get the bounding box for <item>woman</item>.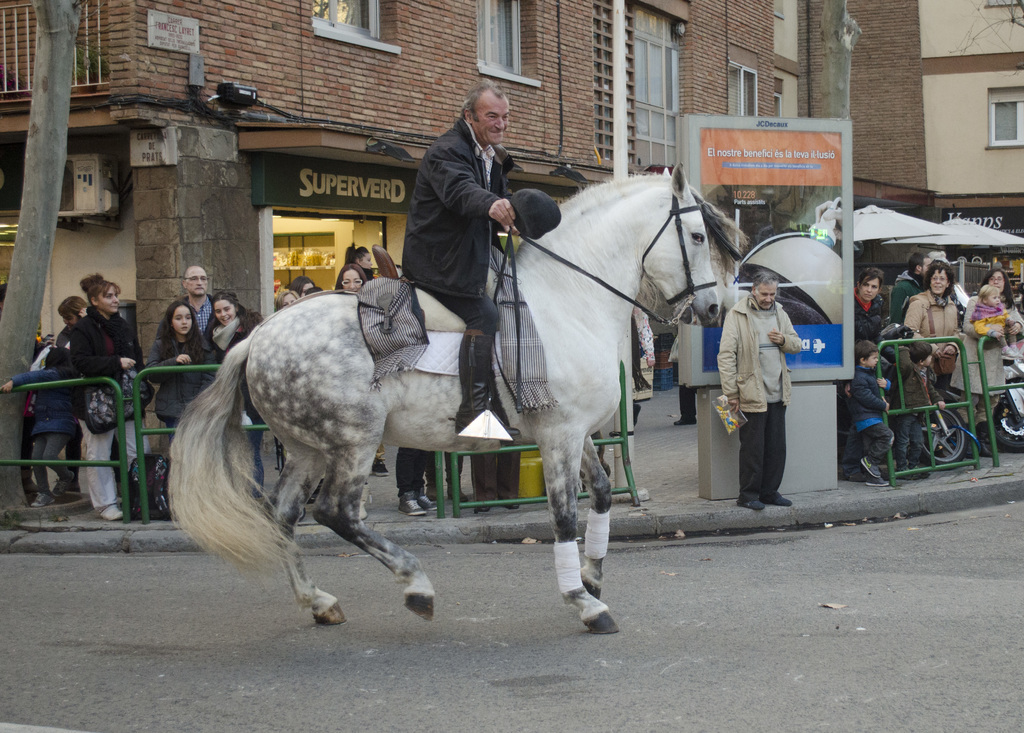
{"x1": 68, "y1": 273, "x2": 155, "y2": 522}.
